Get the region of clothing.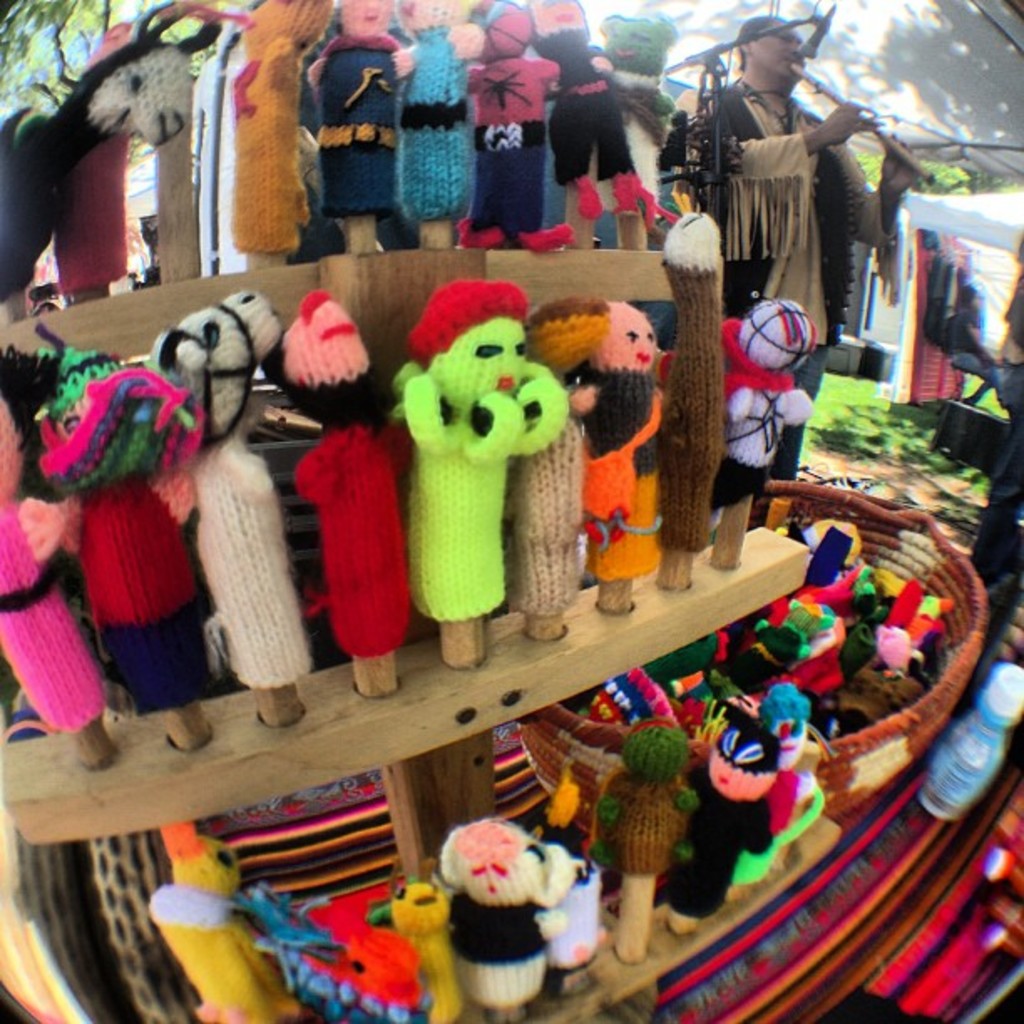
[left=196, top=437, right=289, bottom=674].
